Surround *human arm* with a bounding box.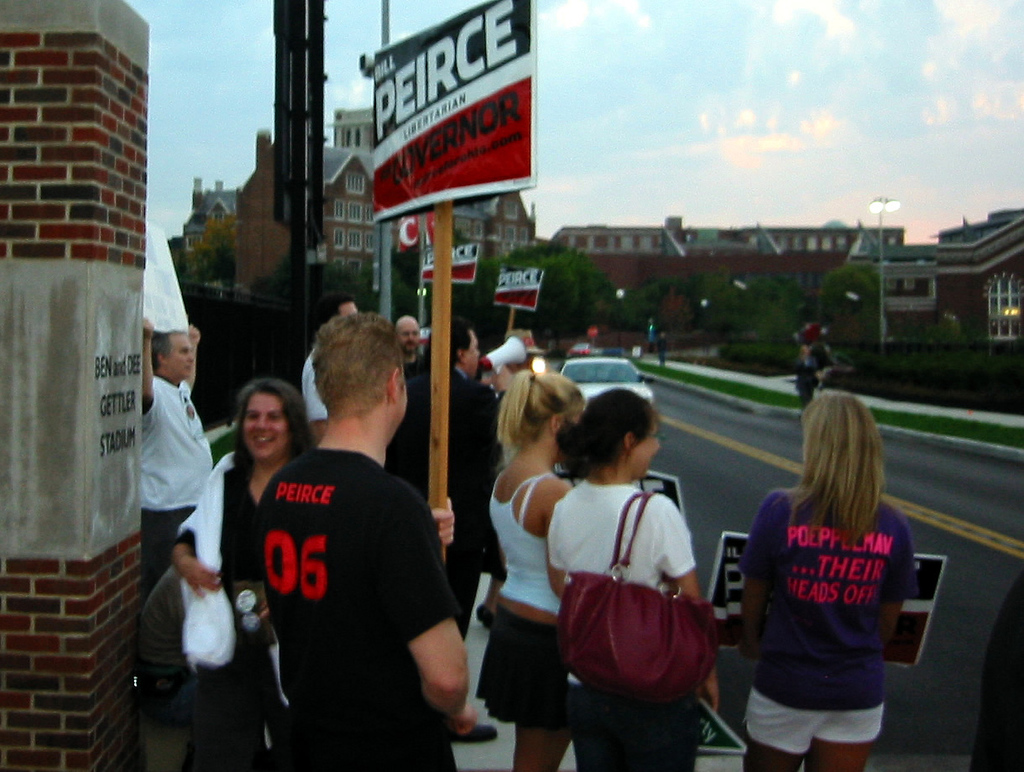
box=[173, 462, 227, 602].
